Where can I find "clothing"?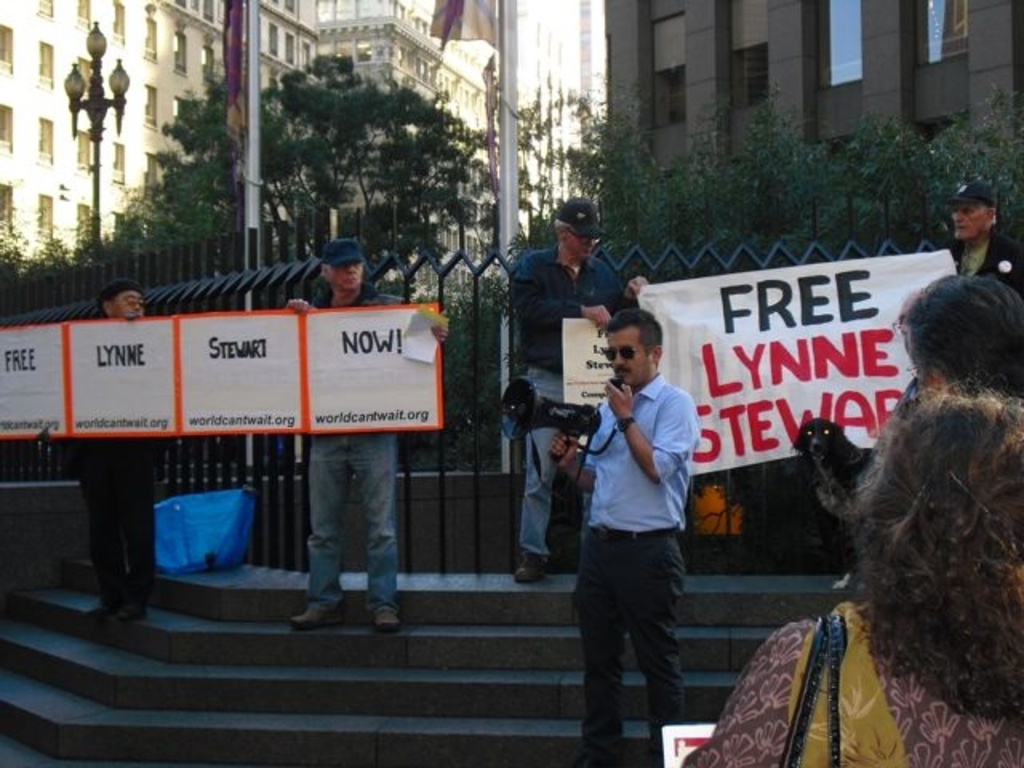
You can find it at 307 282 405 602.
